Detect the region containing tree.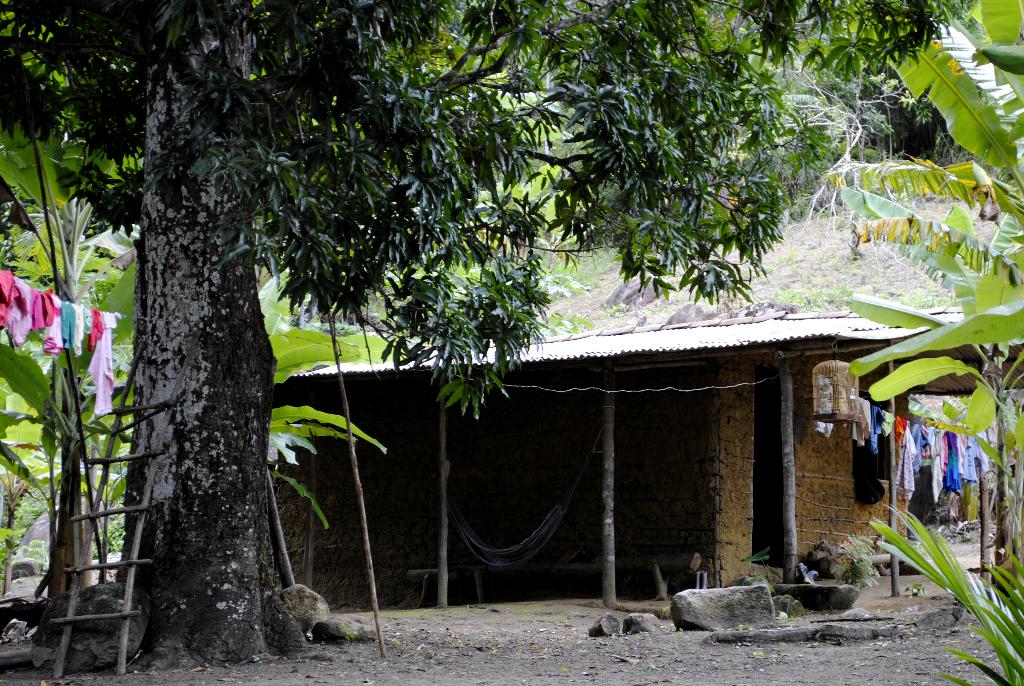
{"left": 0, "top": 13, "right": 392, "bottom": 596}.
